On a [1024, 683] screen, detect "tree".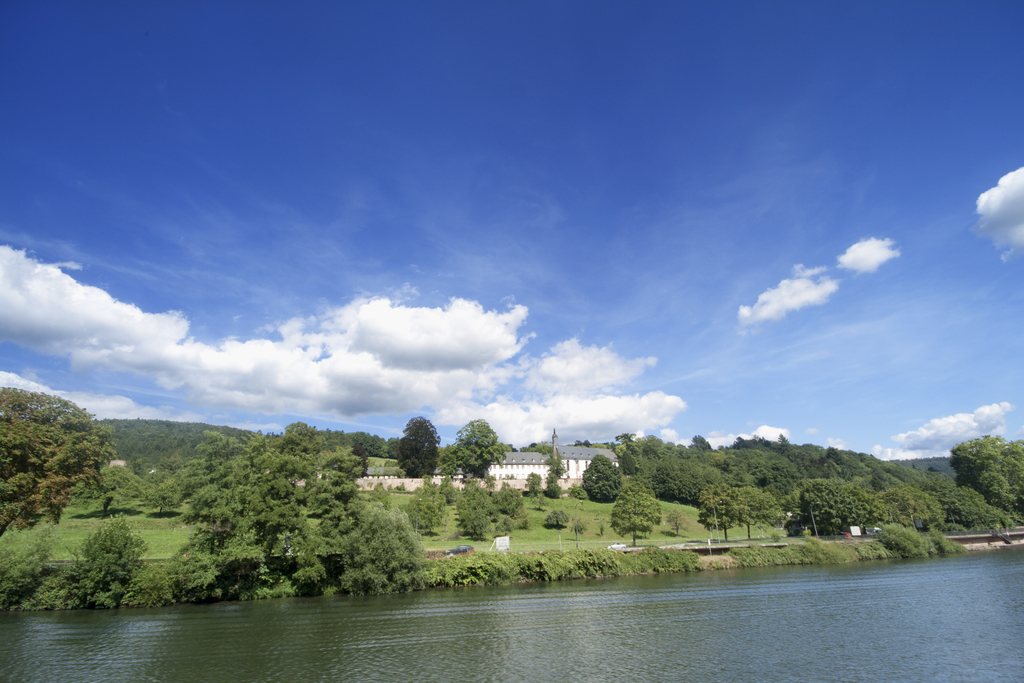
{"x1": 755, "y1": 441, "x2": 794, "y2": 500}.
